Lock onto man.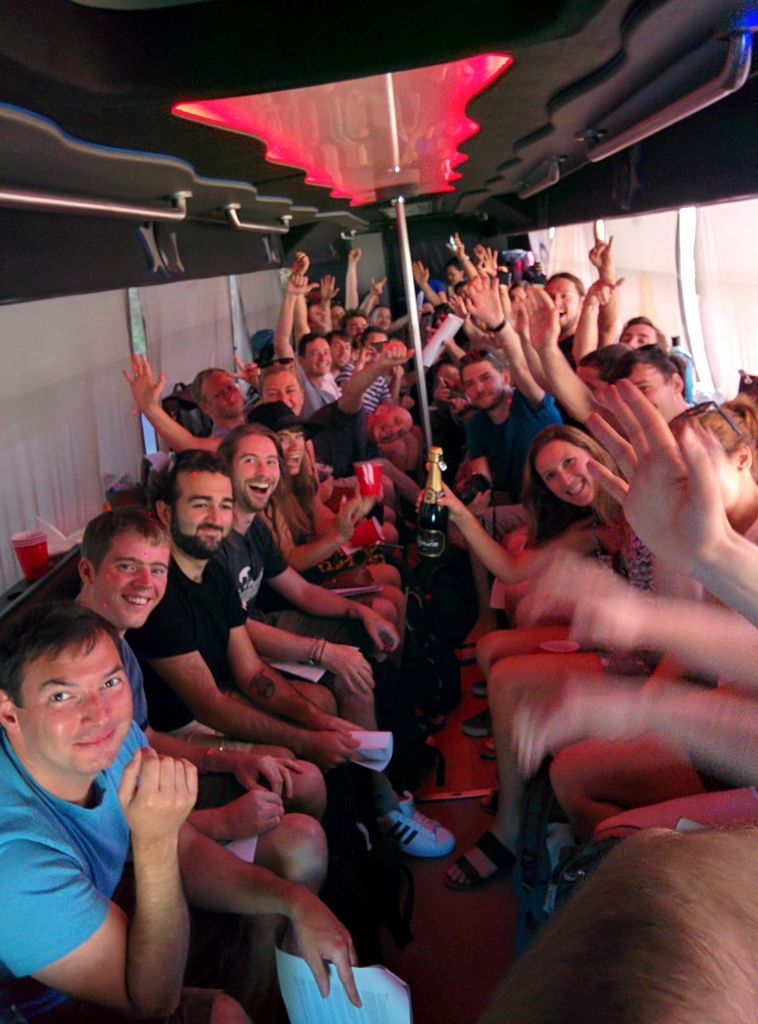
Locked: {"x1": 212, "y1": 422, "x2": 396, "y2": 706}.
